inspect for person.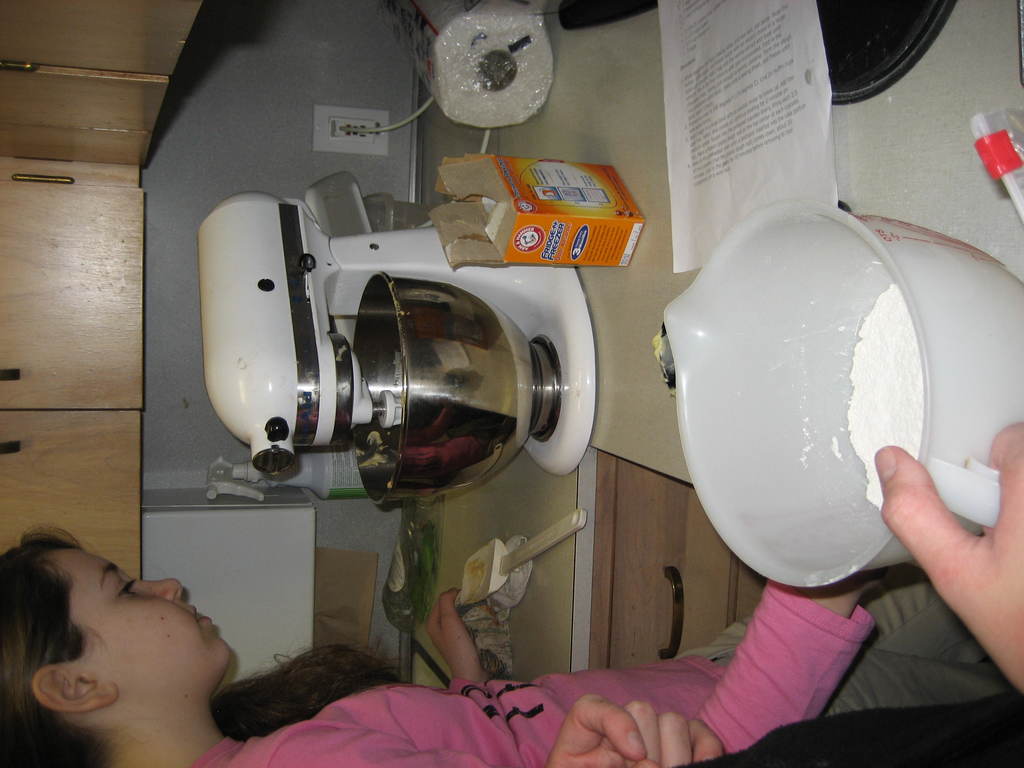
Inspection: l=543, t=424, r=1023, b=767.
